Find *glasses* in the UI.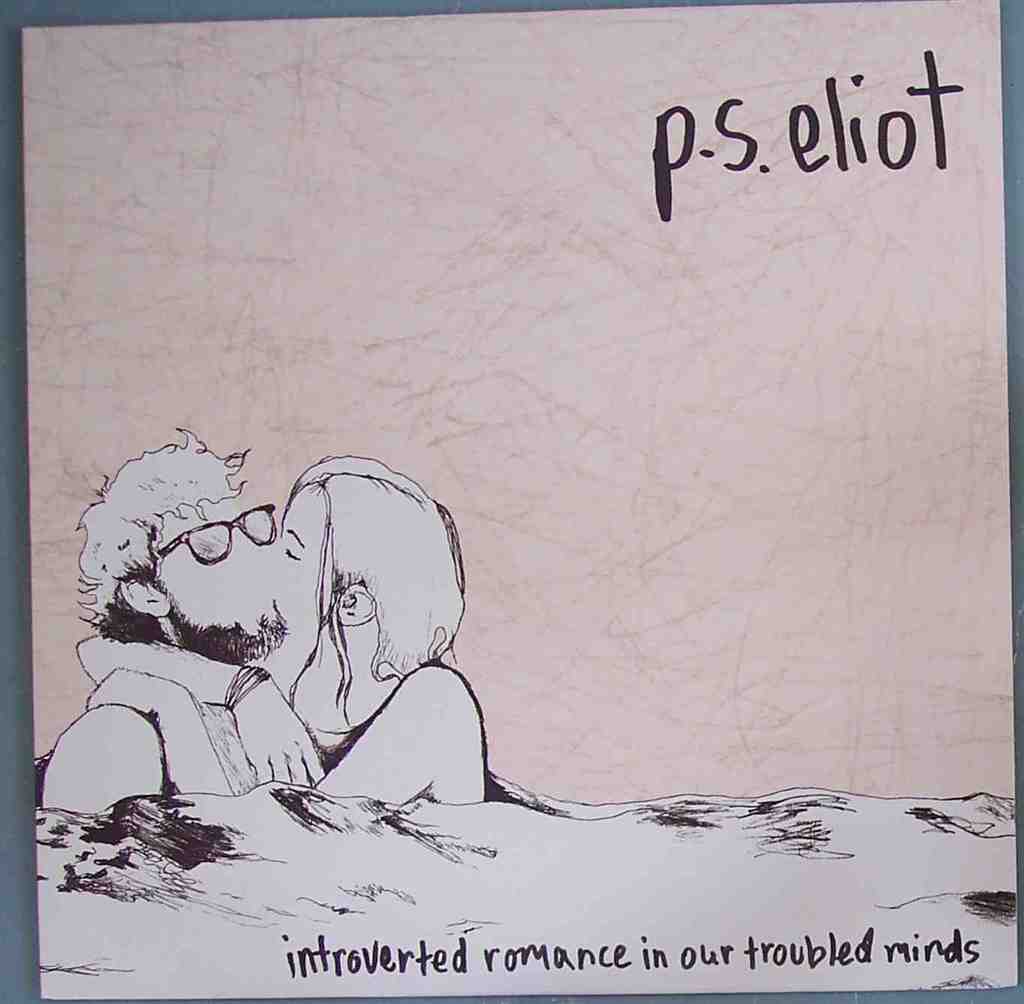
UI element at 155,506,281,570.
